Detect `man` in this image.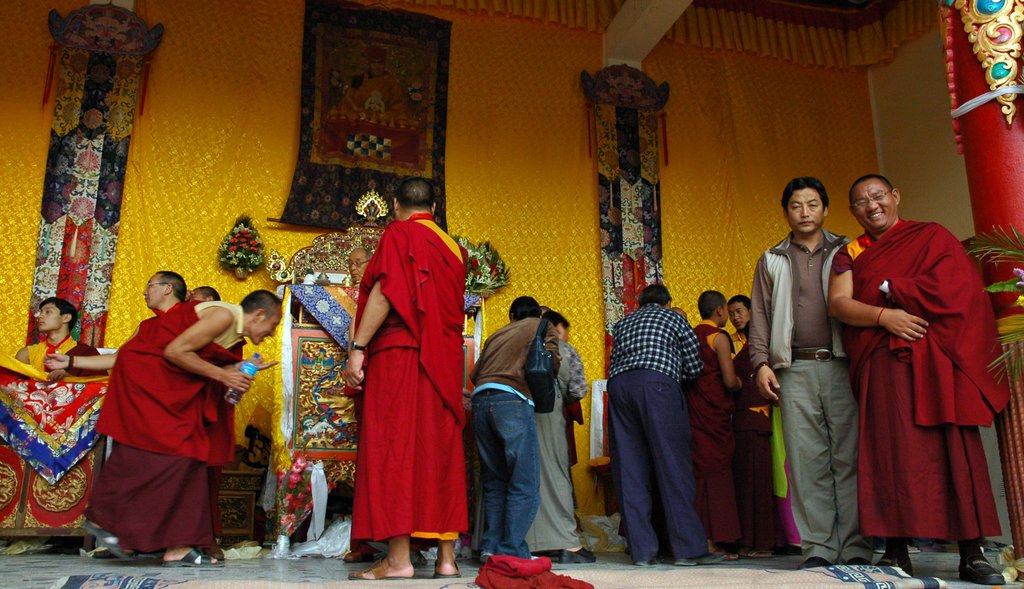
Detection: {"left": 472, "top": 290, "right": 563, "bottom": 567}.
